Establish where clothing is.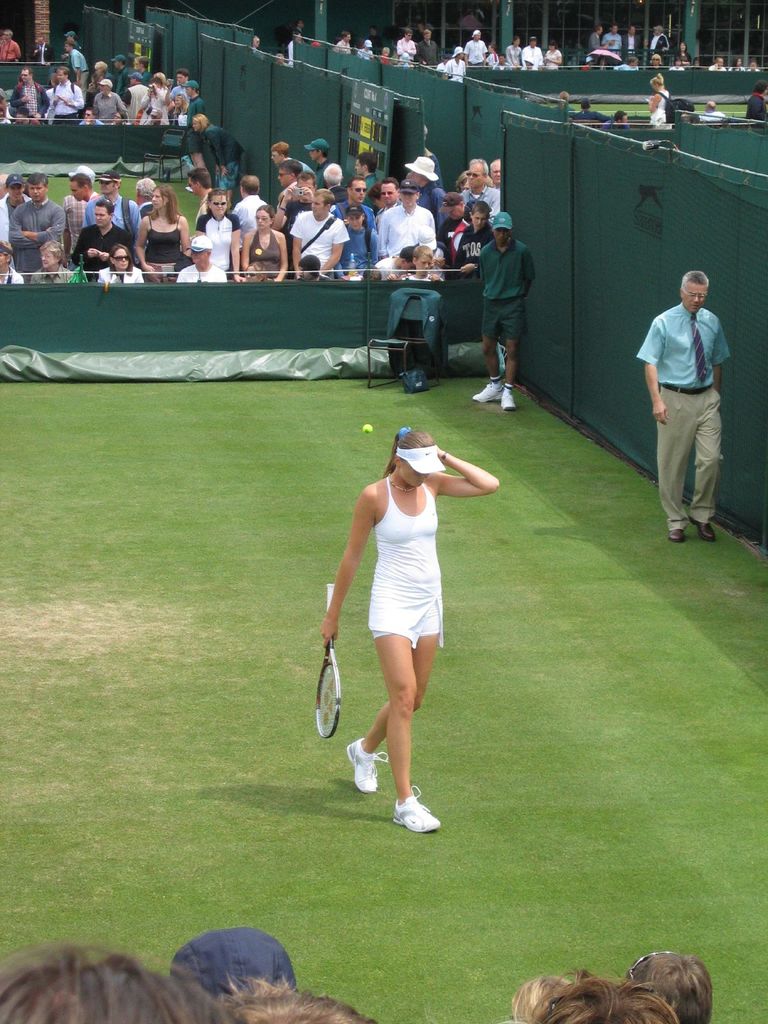
Established at box=[246, 227, 284, 280].
